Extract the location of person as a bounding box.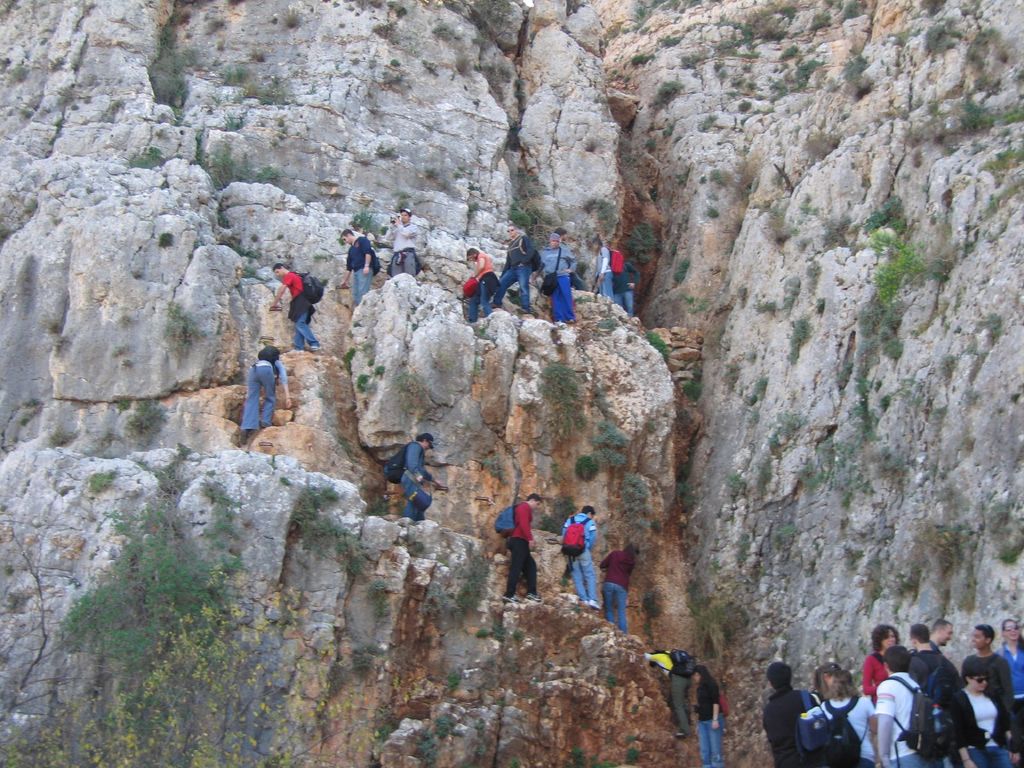
<region>385, 204, 426, 279</region>.
